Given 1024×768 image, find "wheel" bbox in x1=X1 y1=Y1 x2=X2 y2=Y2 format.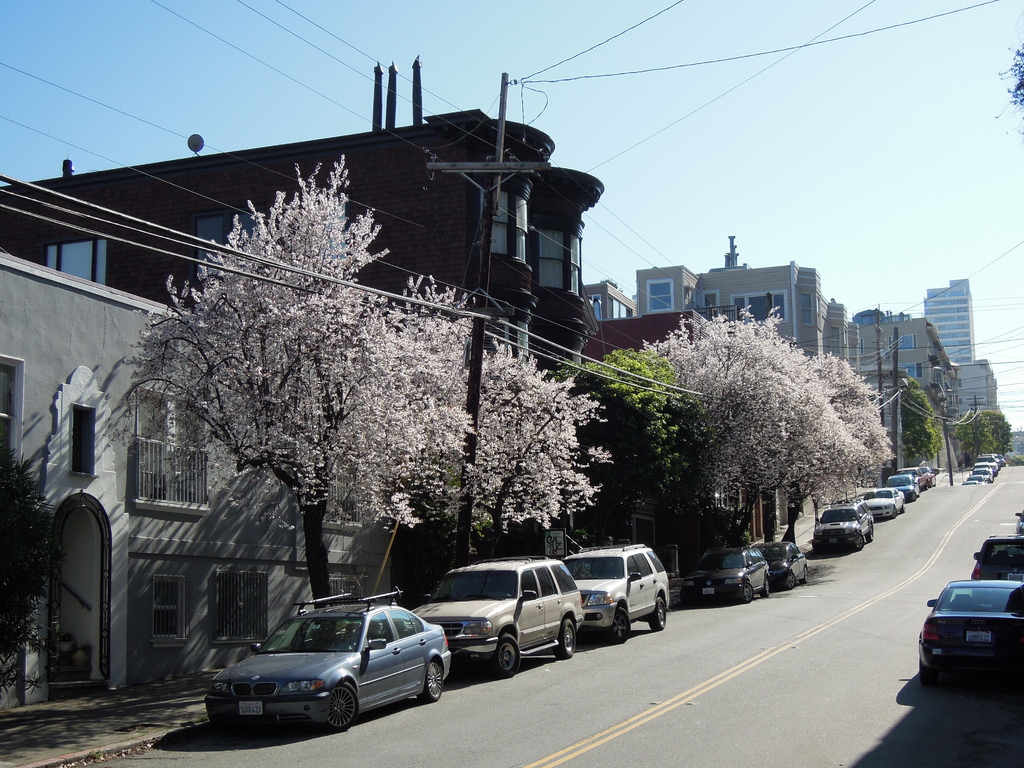
x1=321 y1=676 x2=362 y2=733.
